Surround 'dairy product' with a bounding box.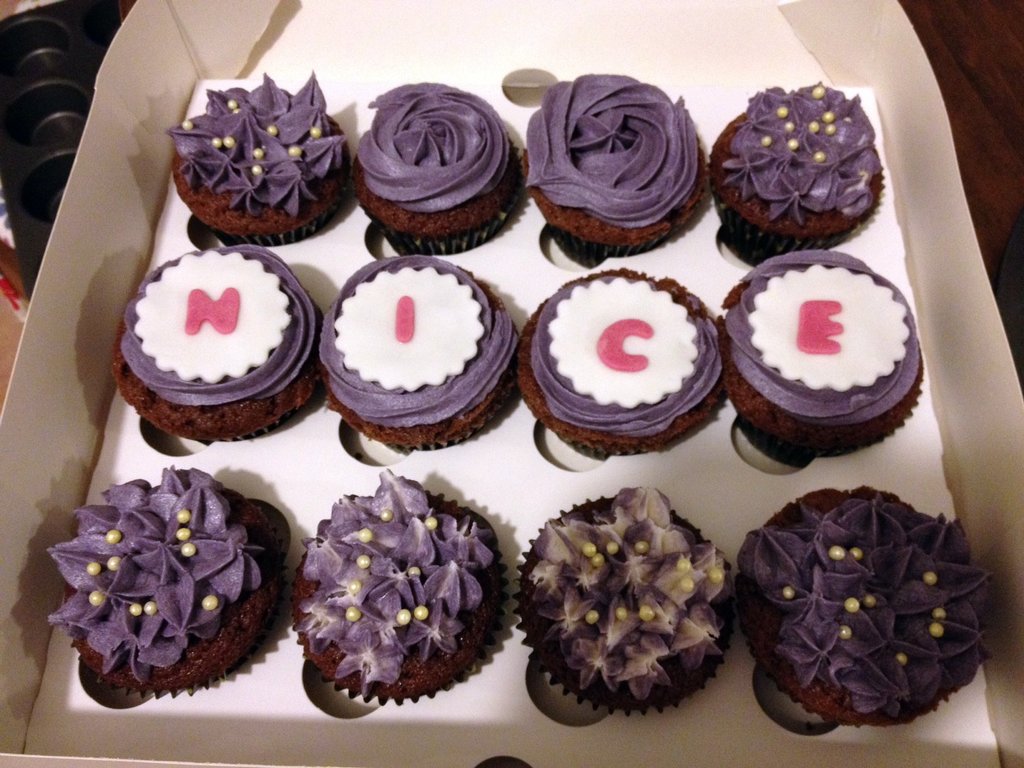
(532,276,731,454).
